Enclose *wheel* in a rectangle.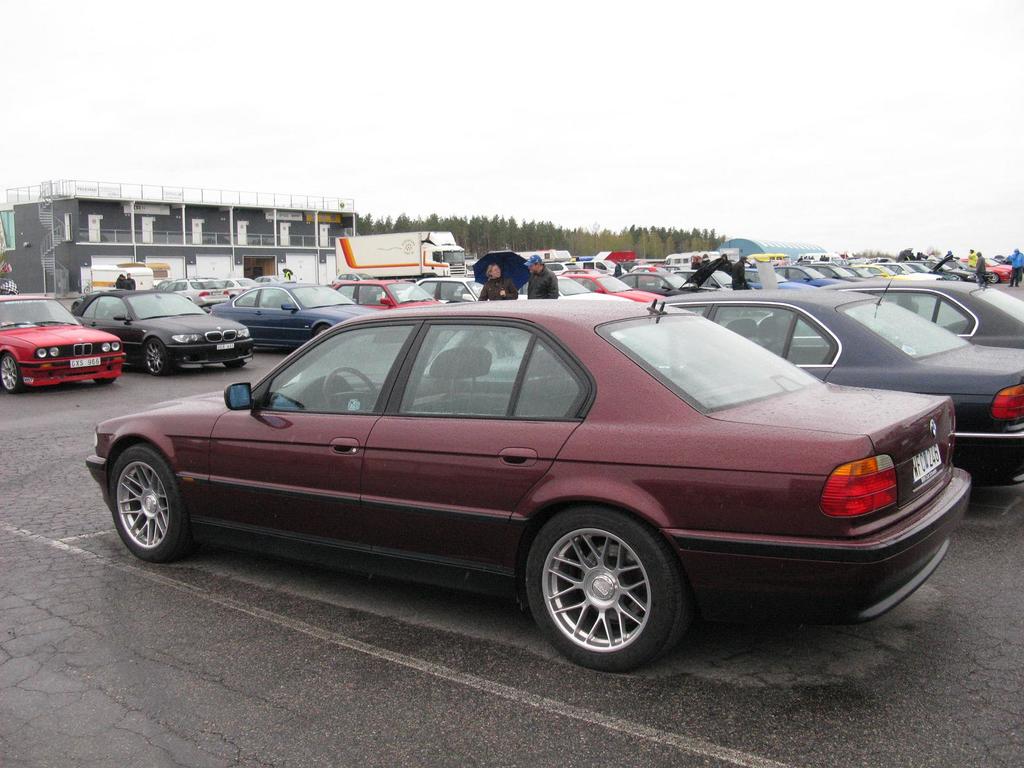
<box>102,445,193,564</box>.
